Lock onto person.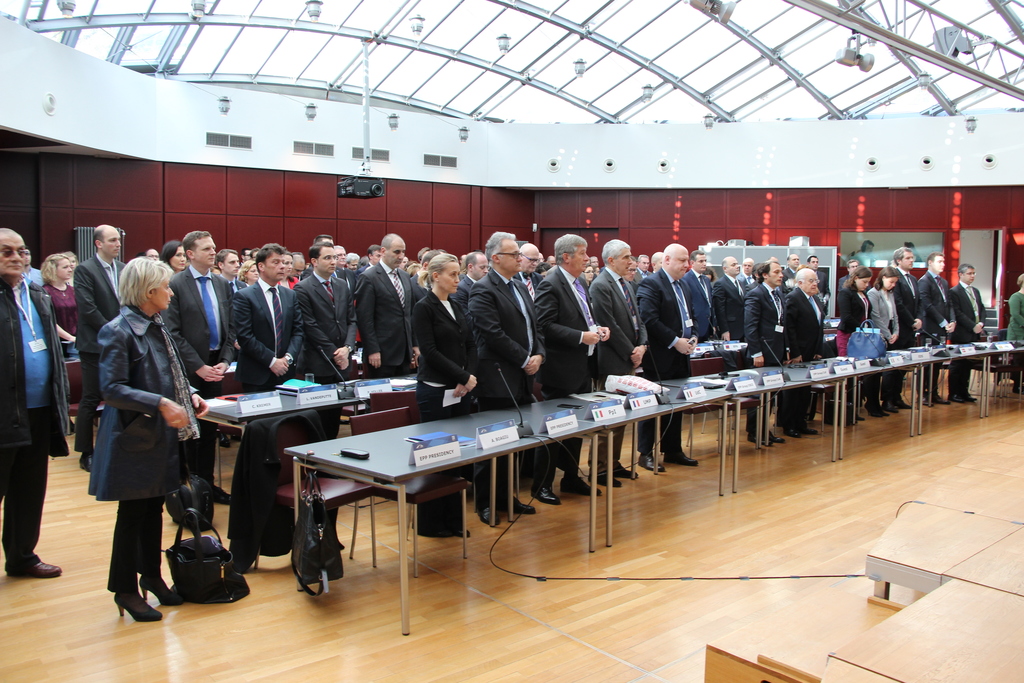
Locked: 737, 258, 803, 447.
